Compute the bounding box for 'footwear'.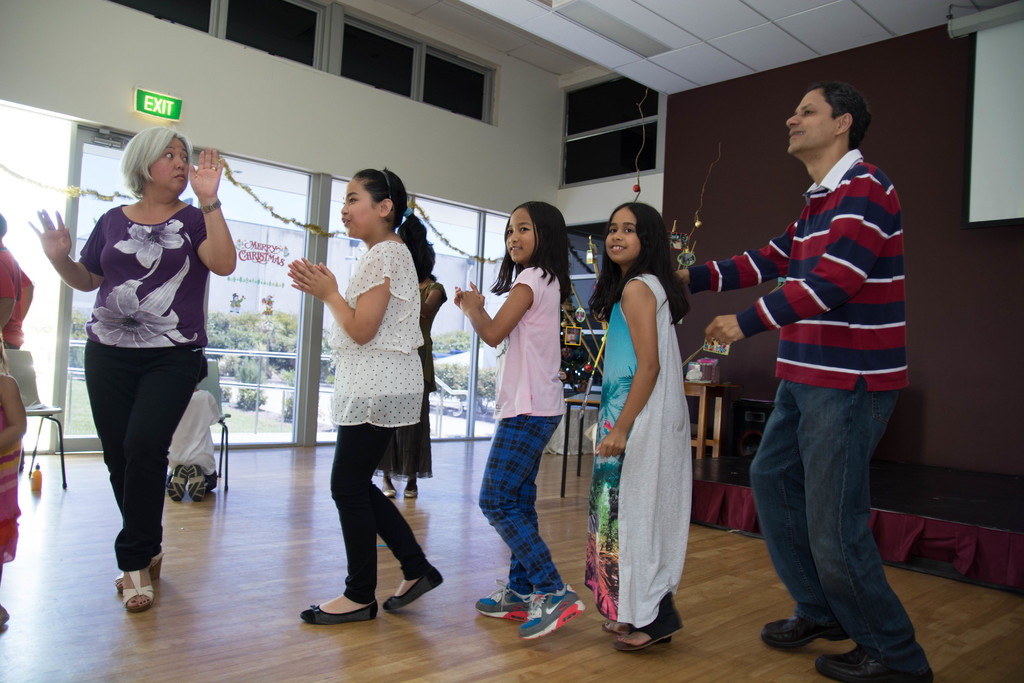
detection(482, 580, 583, 647).
